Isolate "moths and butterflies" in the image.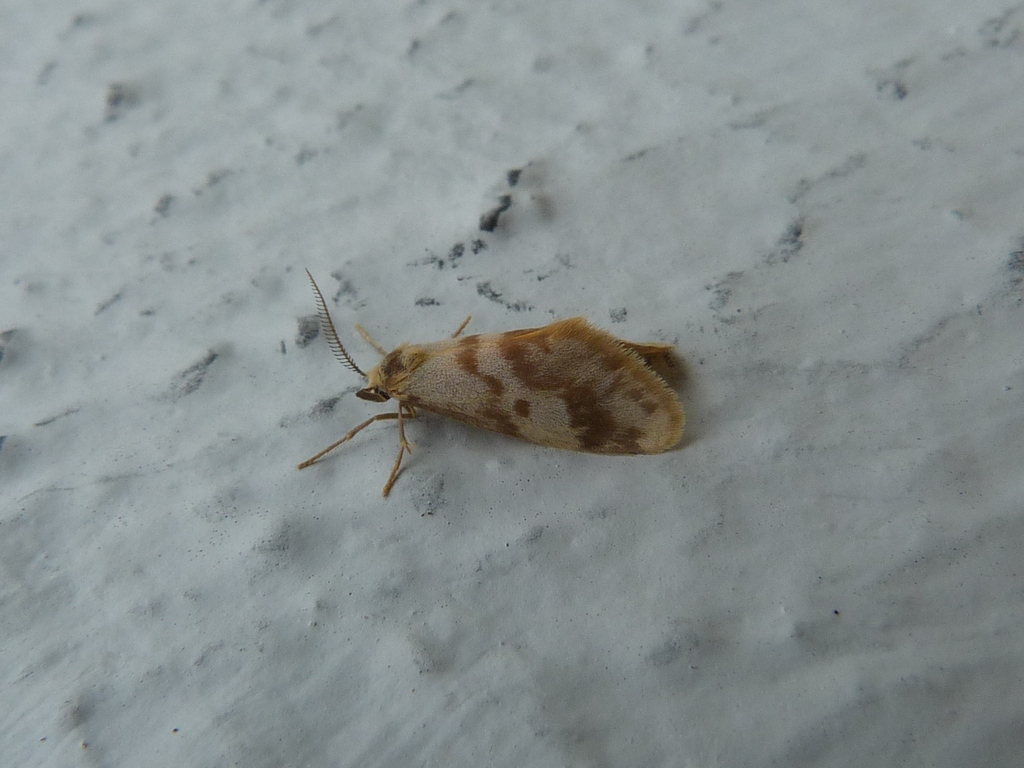
Isolated region: {"left": 296, "top": 268, "right": 694, "bottom": 497}.
